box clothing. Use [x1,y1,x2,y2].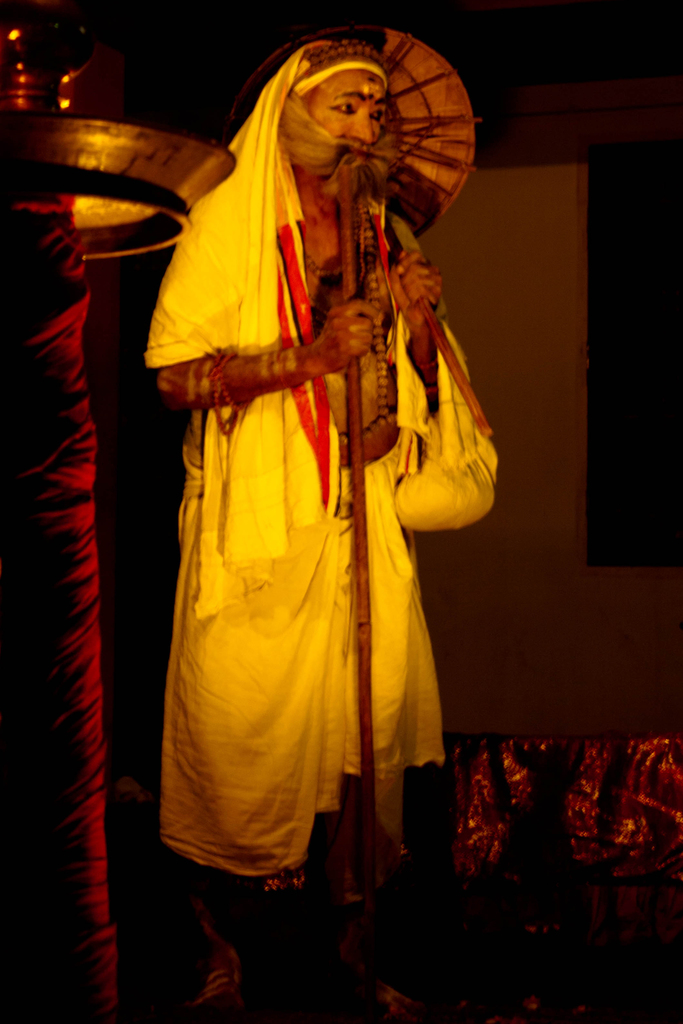
[129,31,468,918].
